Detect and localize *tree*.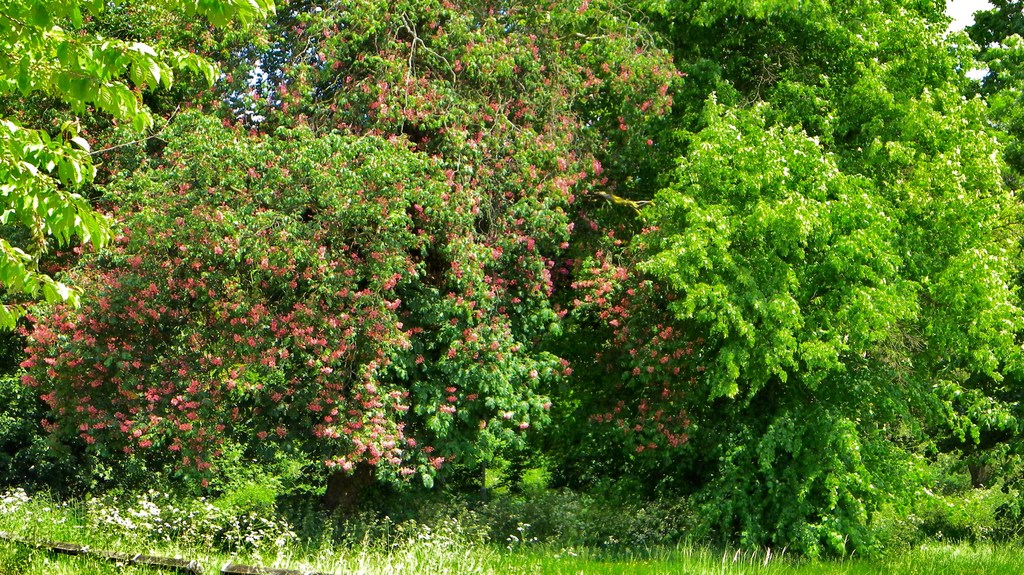
Localized at 8/12/183/459.
